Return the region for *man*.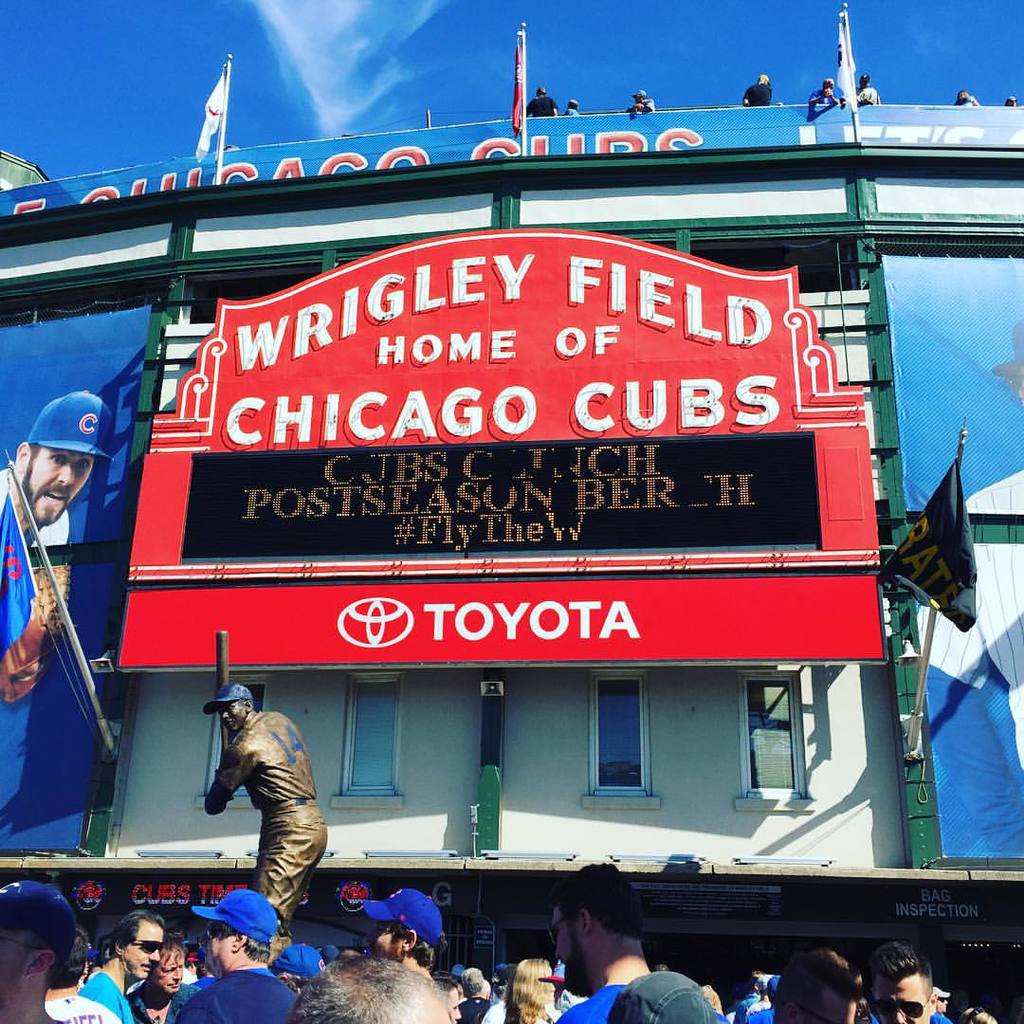
select_region(82, 905, 160, 1023).
